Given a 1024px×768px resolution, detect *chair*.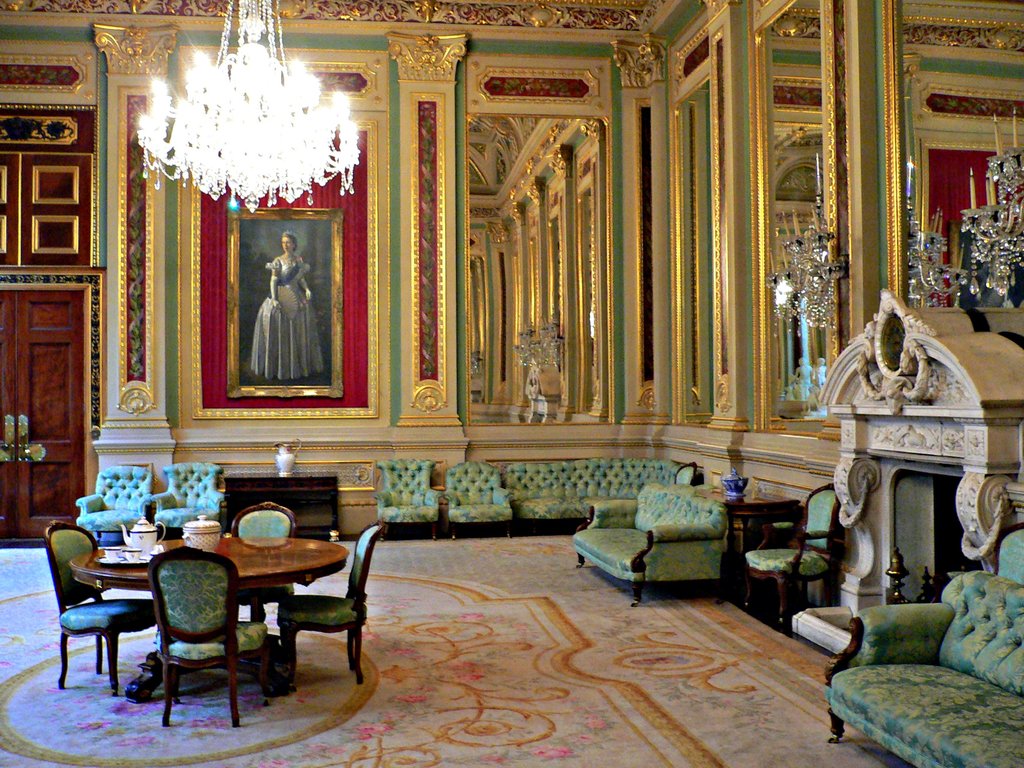
(372,458,443,538).
